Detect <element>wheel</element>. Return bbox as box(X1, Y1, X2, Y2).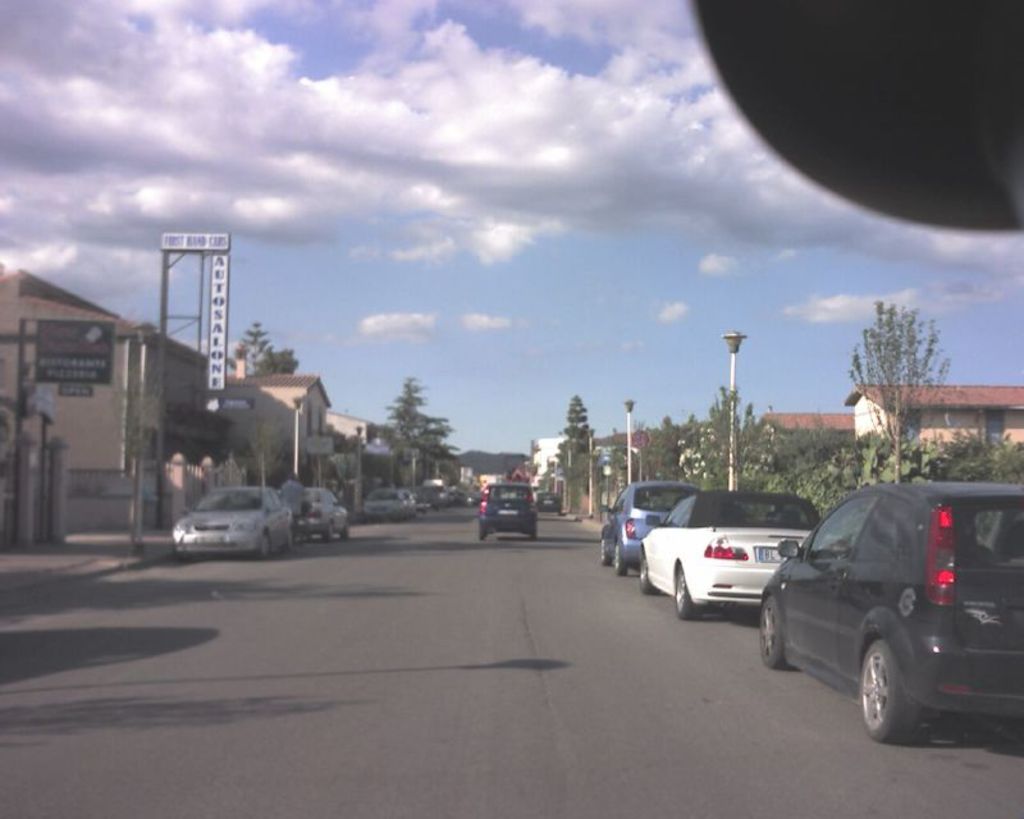
box(338, 530, 356, 548).
